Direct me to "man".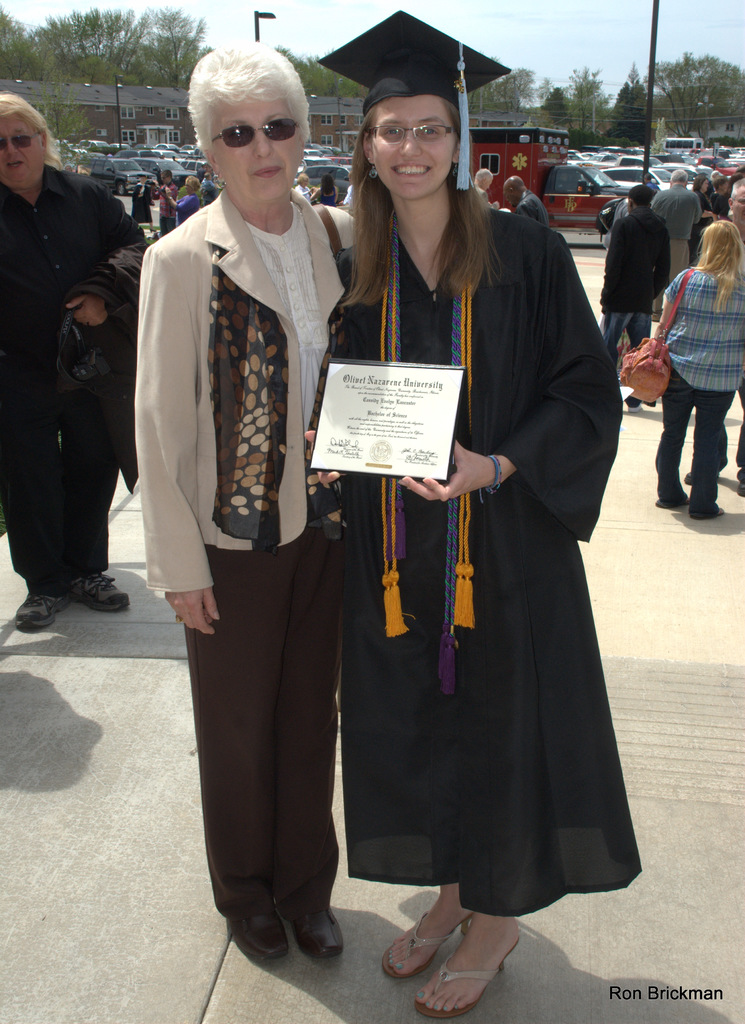
Direction: bbox(730, 179, 744, 246).
